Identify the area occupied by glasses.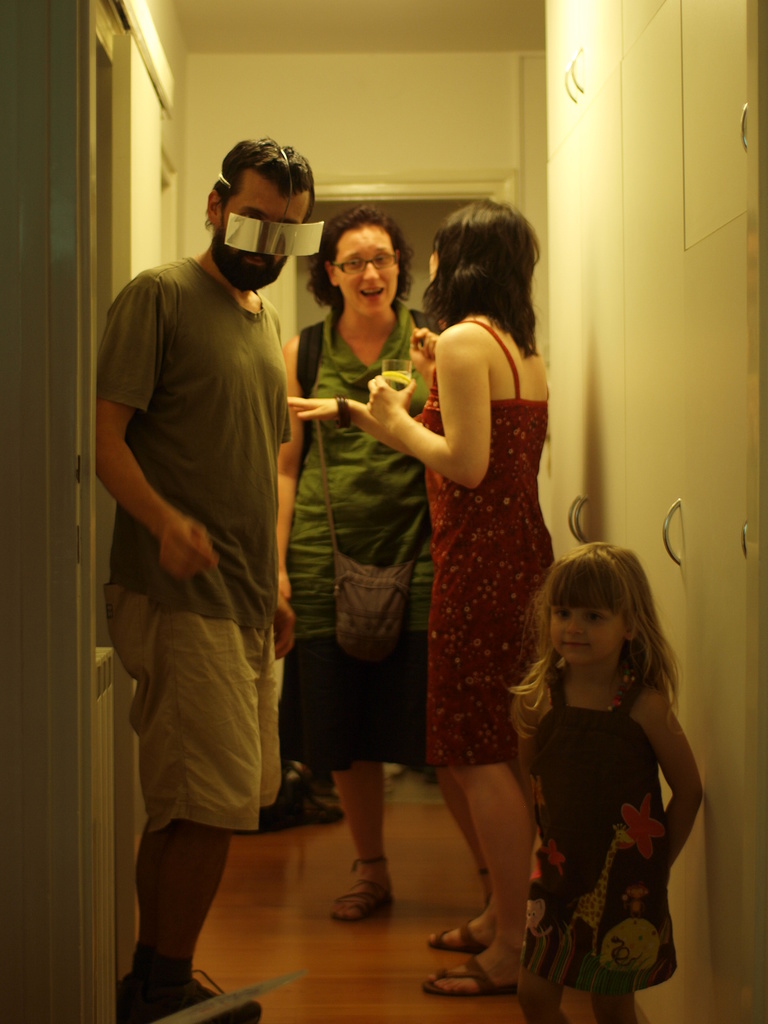
Area: l=333, t=253, r=399, b=275.
